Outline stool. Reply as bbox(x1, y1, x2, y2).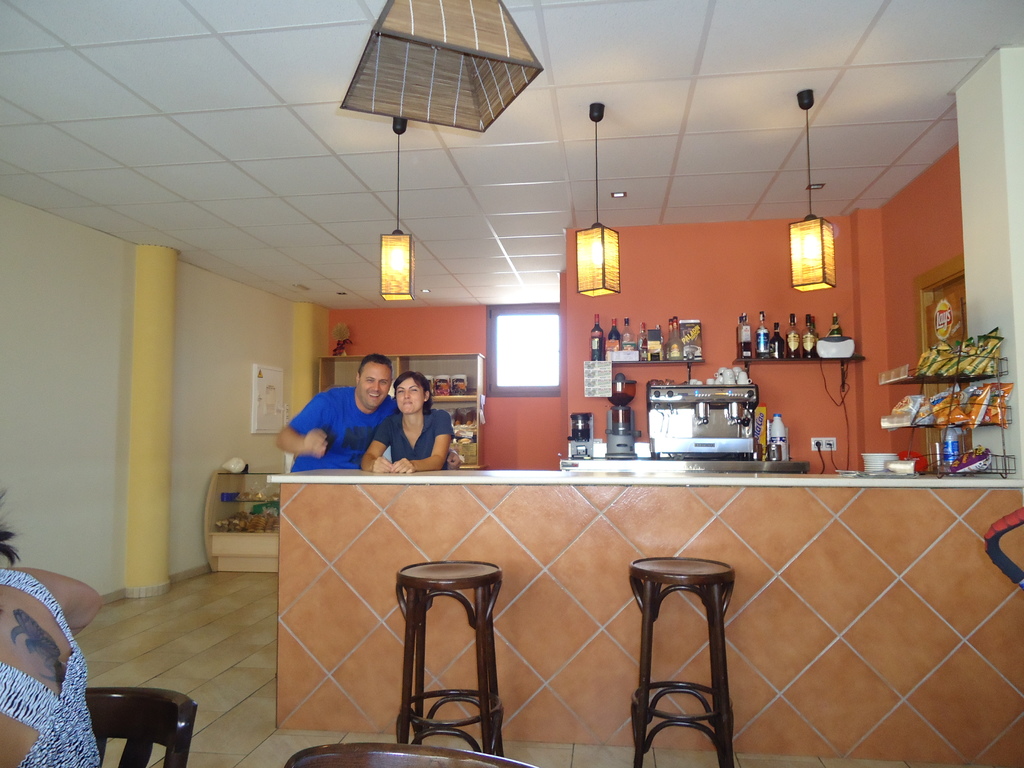
bbox(625, 556, 732, 767).
